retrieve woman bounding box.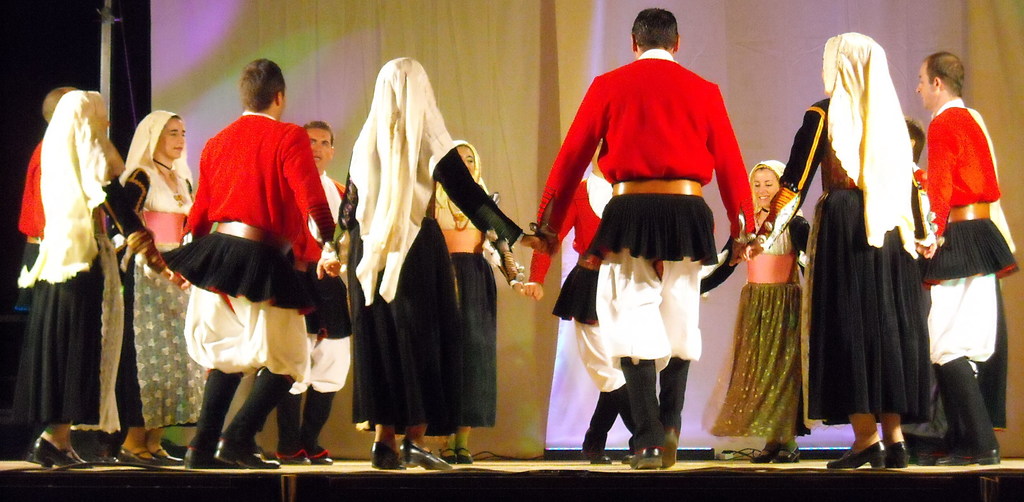
Bounding box: bbox=[113, 104, 216, 458].
